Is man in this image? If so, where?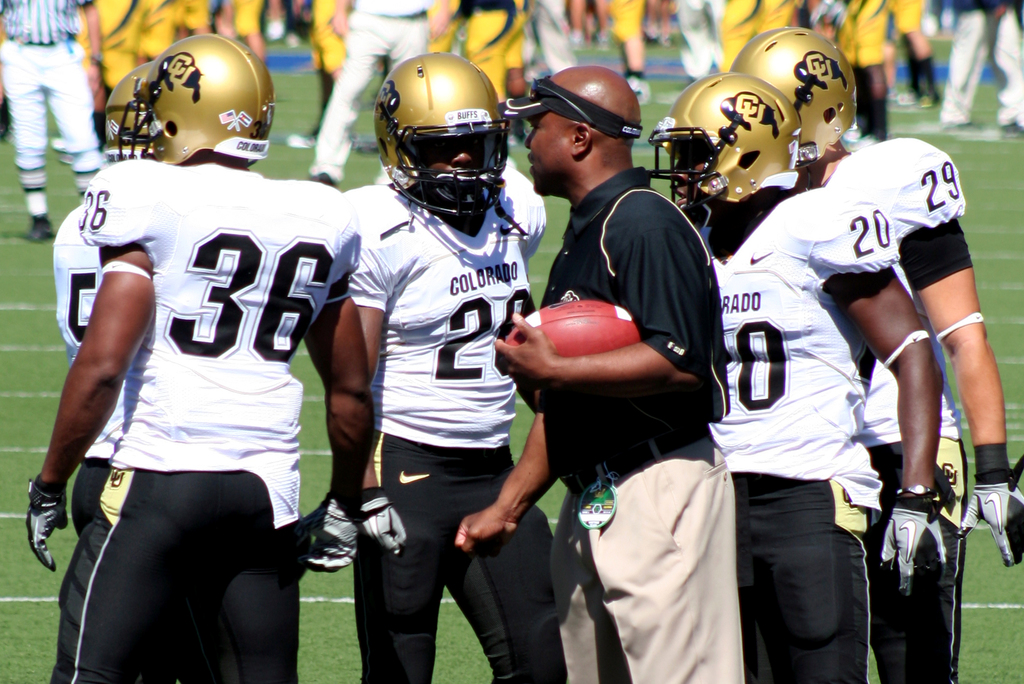
Yes, at x1=513 y1=0 x2=582 y2=94.
